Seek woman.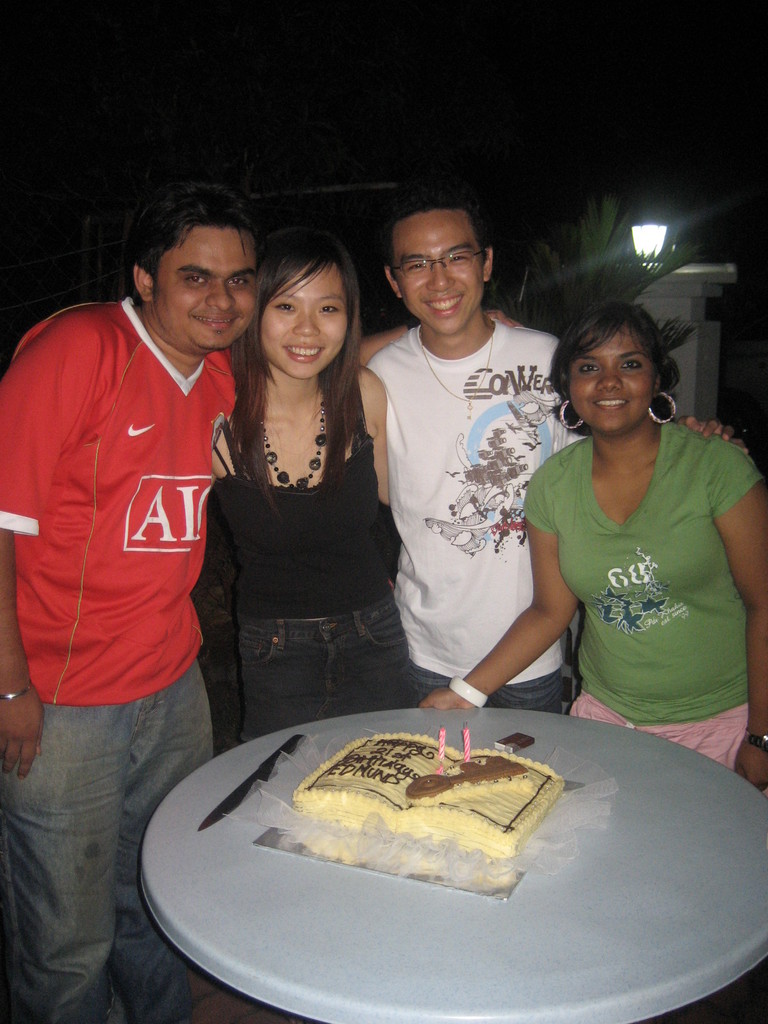
select_region(492, 269, 758, 763).
